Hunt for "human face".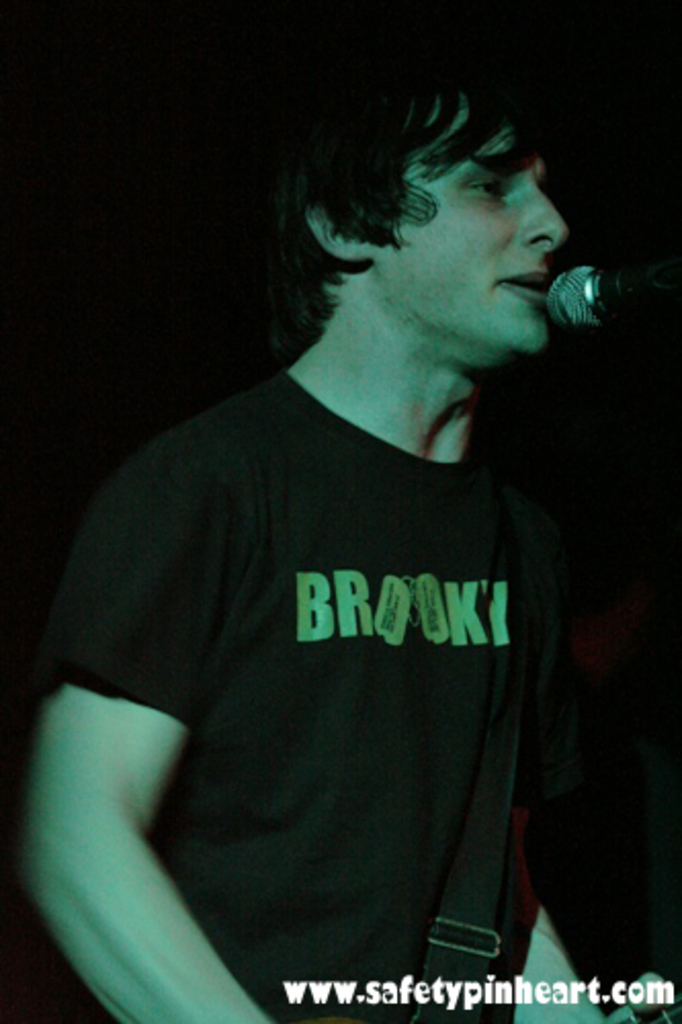
Hunted down at 363, 109, 569, 344.
